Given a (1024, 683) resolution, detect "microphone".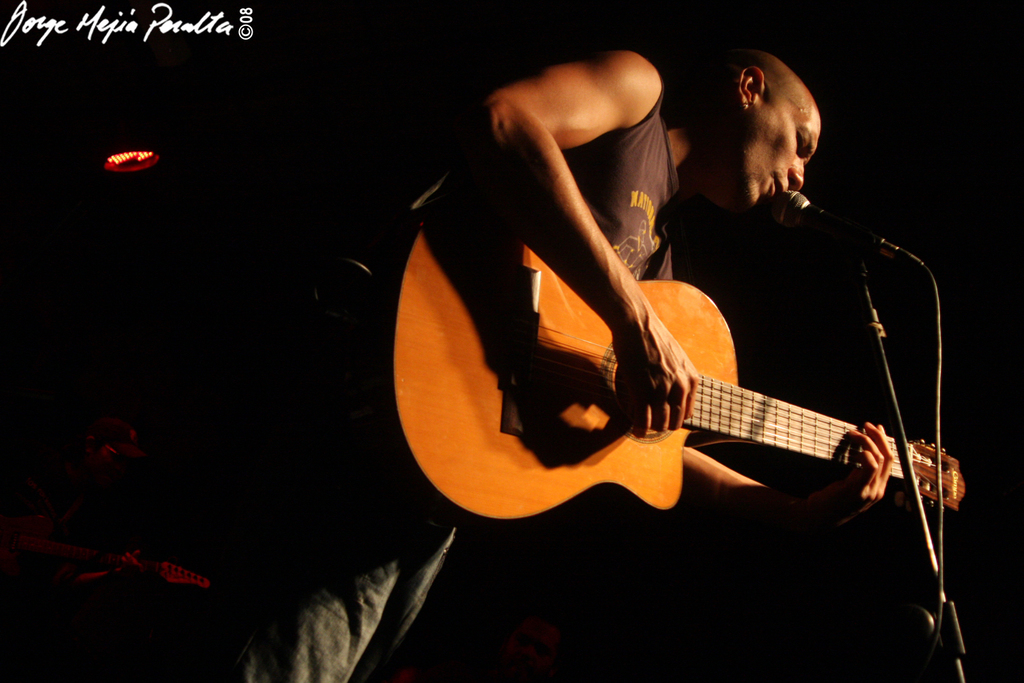
l=771, t=185, r=892, b=255.
